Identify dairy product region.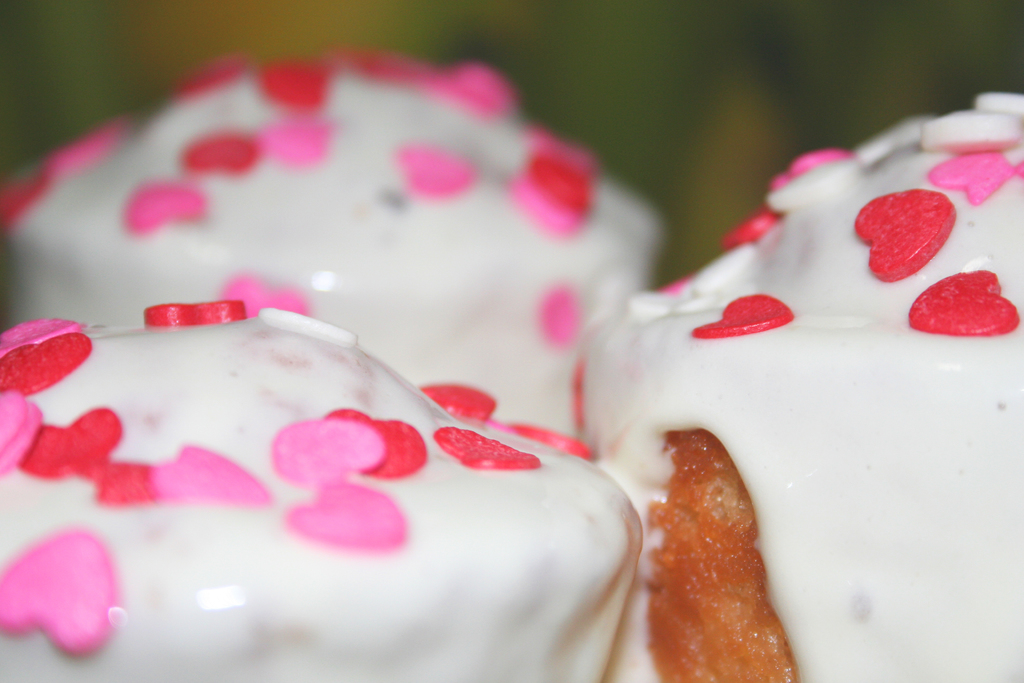
Region: (6, 46, 673, 457).
